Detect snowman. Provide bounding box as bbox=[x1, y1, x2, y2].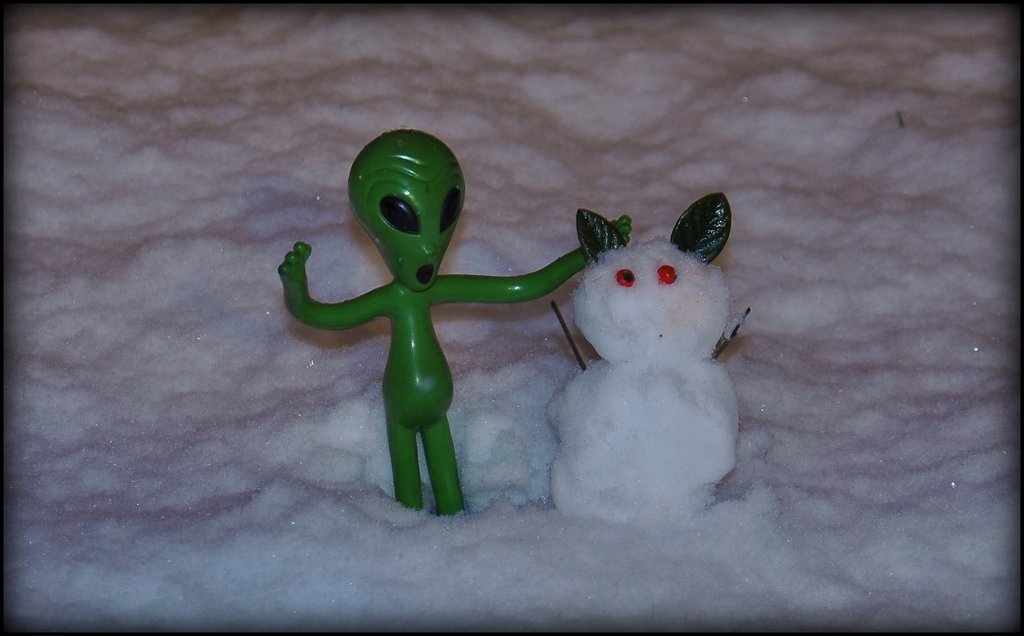
bbox=[545, 188, 739, 521].
